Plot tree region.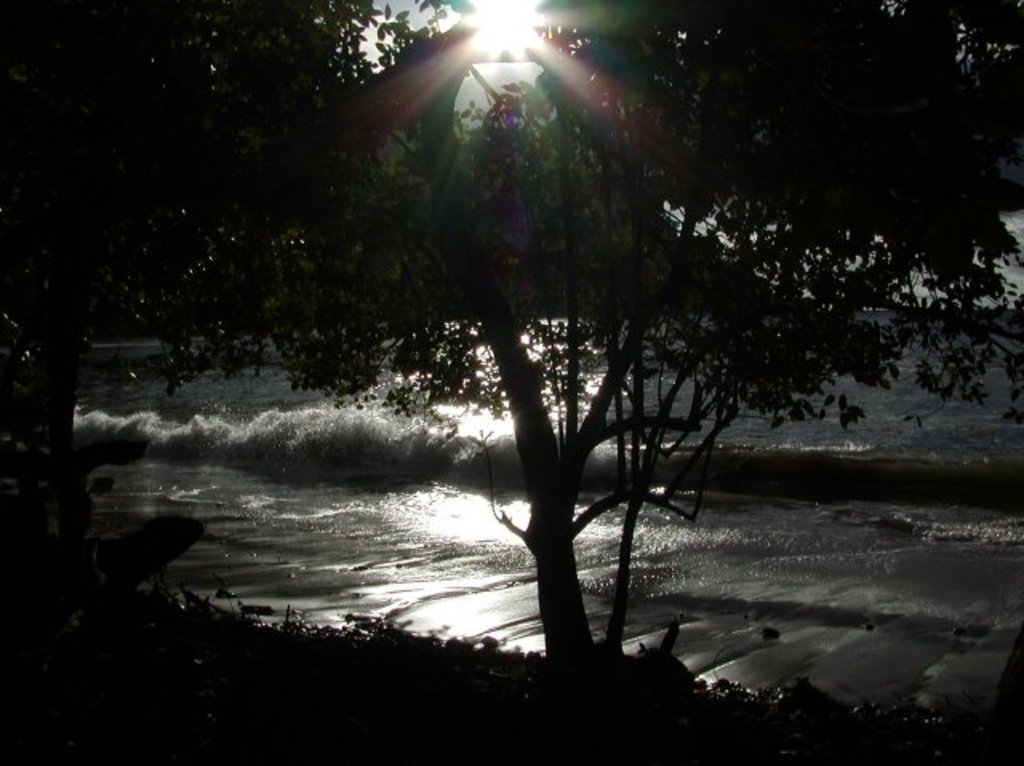
Plotted at (x1=237, y1=0, x2=970, y2=680).
